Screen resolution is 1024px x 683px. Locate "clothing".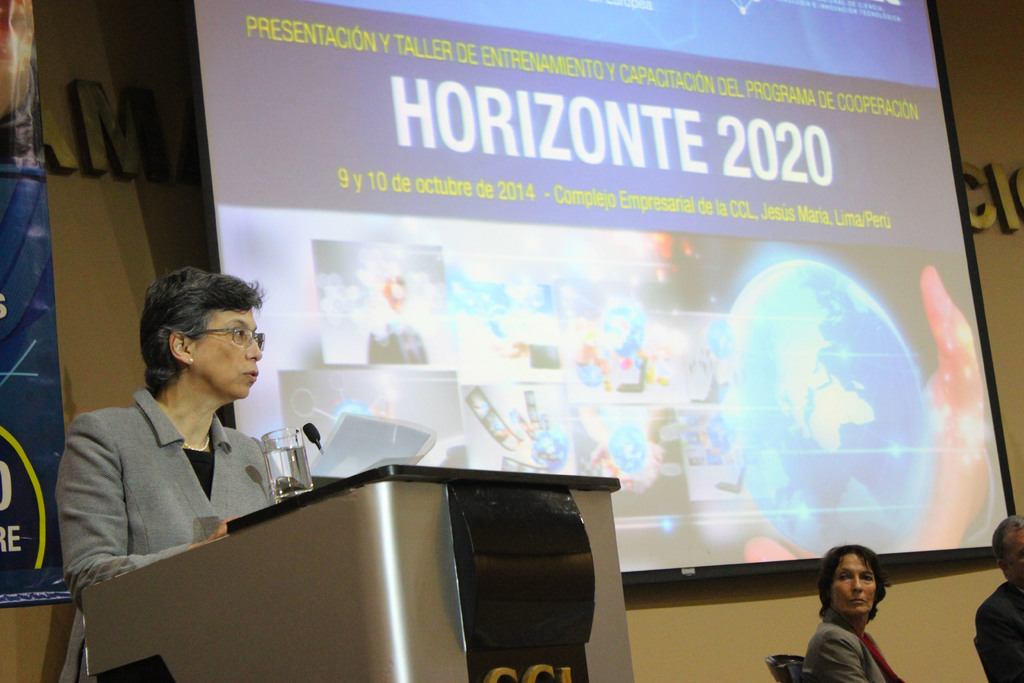
(65,375,292,594).
